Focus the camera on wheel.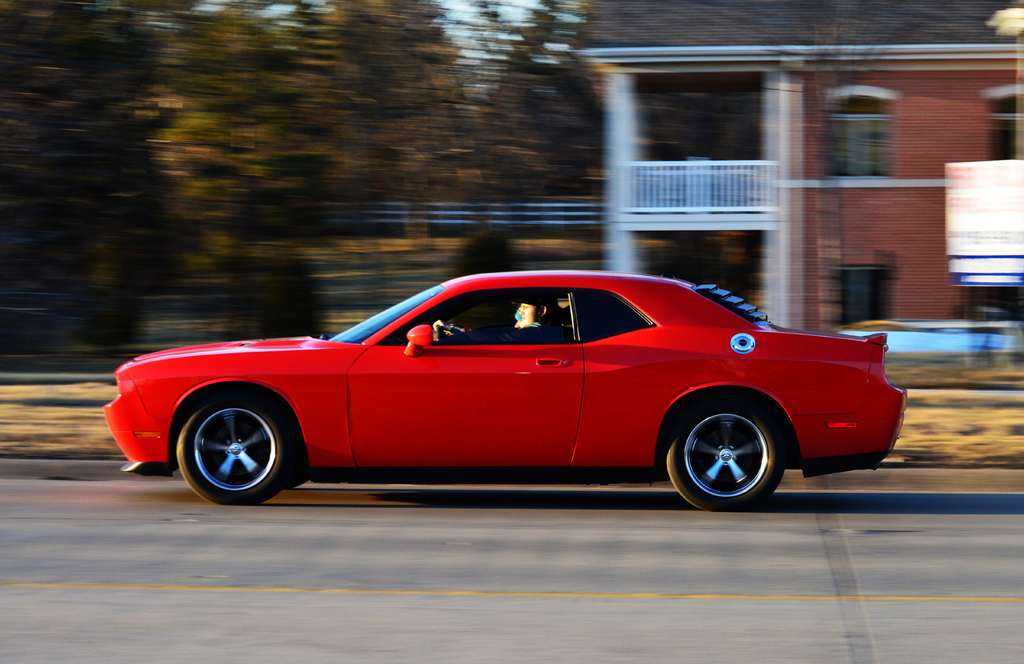
Focus region: x1=663 y1=394 x2=789 y2=515.
